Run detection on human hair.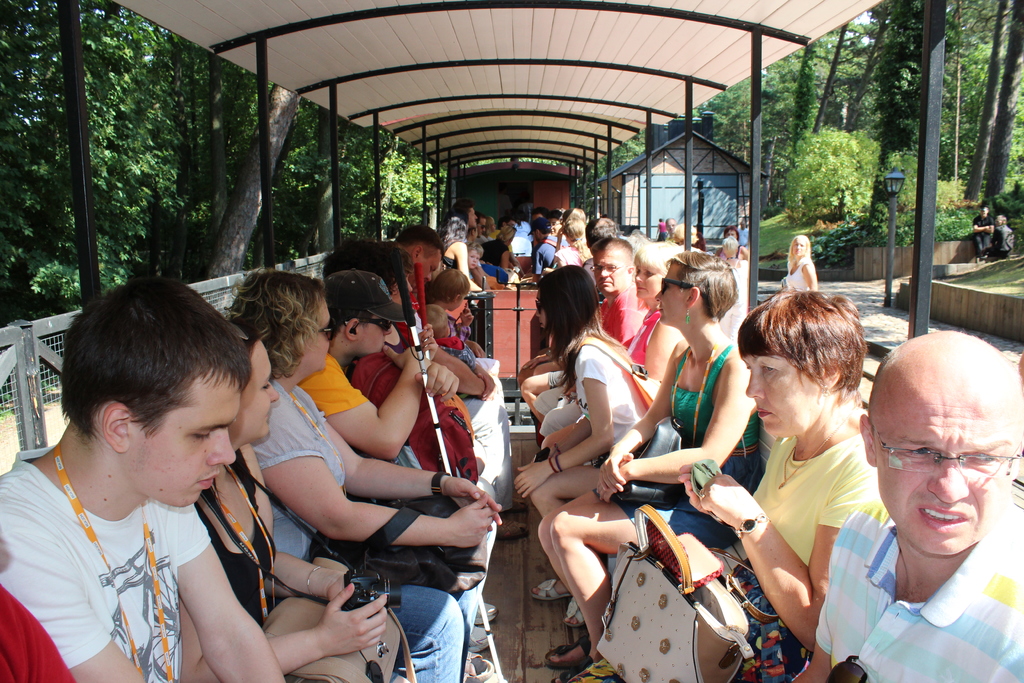
Result: box(721, 238, 737, 252).
